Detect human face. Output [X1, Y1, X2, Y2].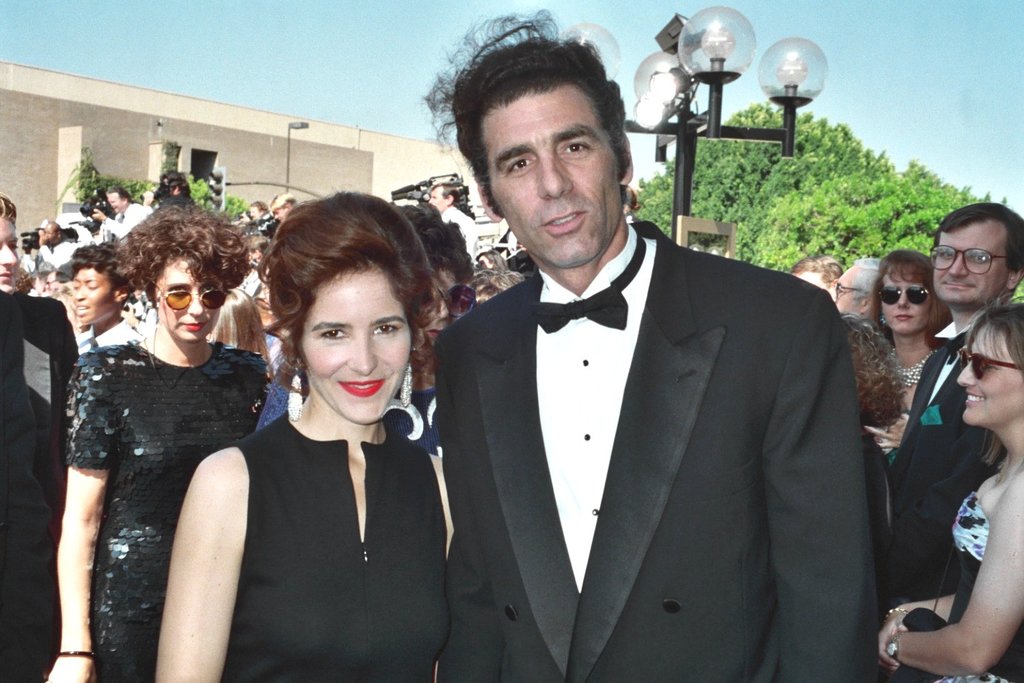
[152, 251, 225, 346].
